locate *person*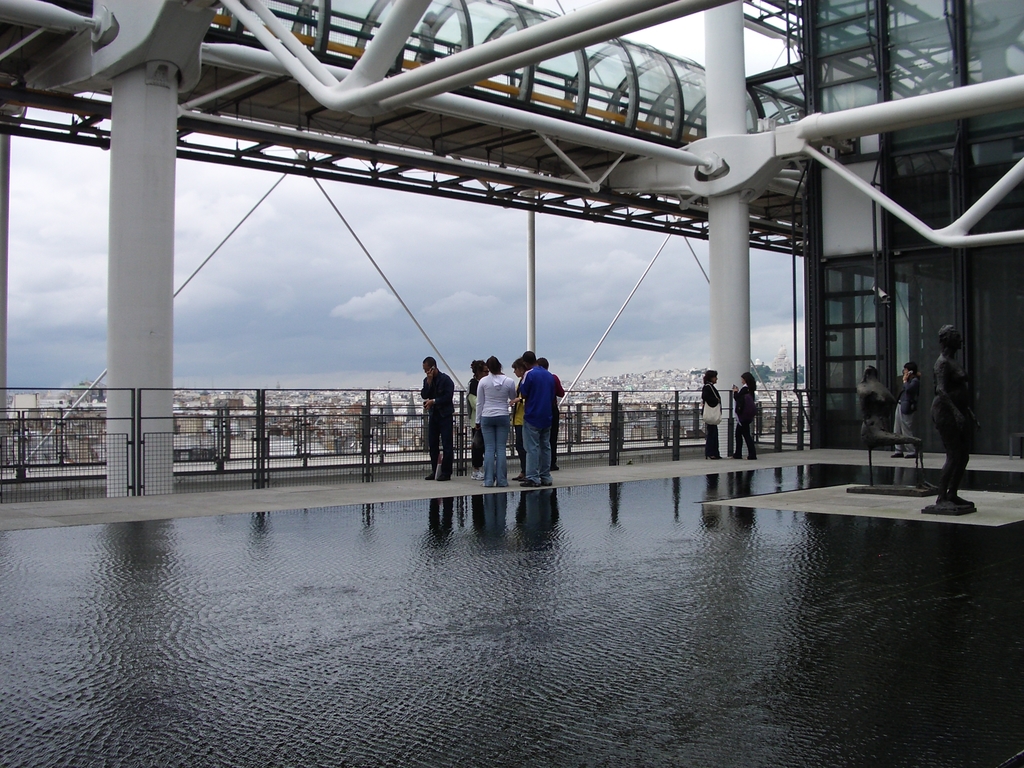
{"left": 699, "top": 369, "right": 732, "bottom": 462}
